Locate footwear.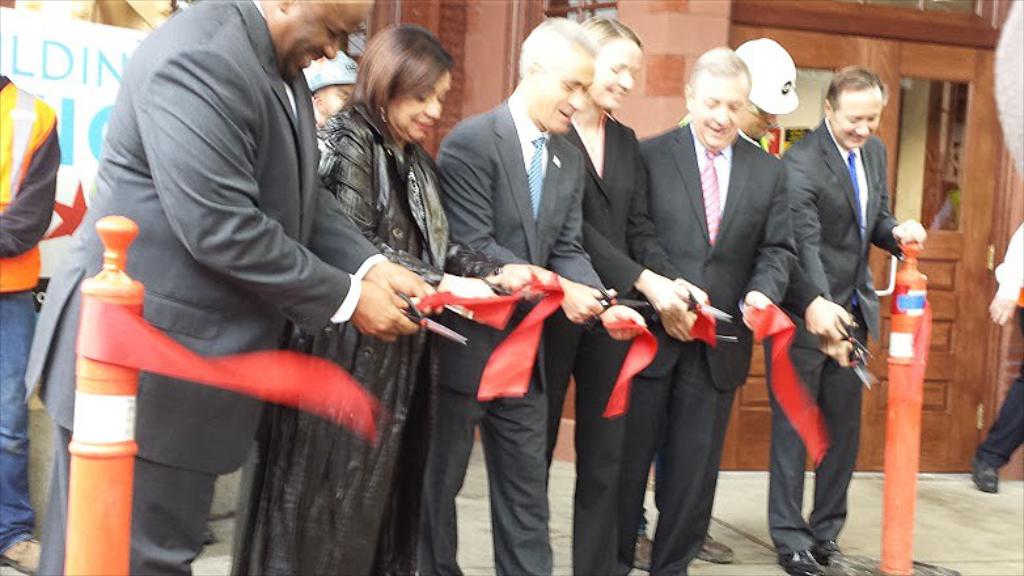
Bounding box: box(698, 535, 735, 564).
